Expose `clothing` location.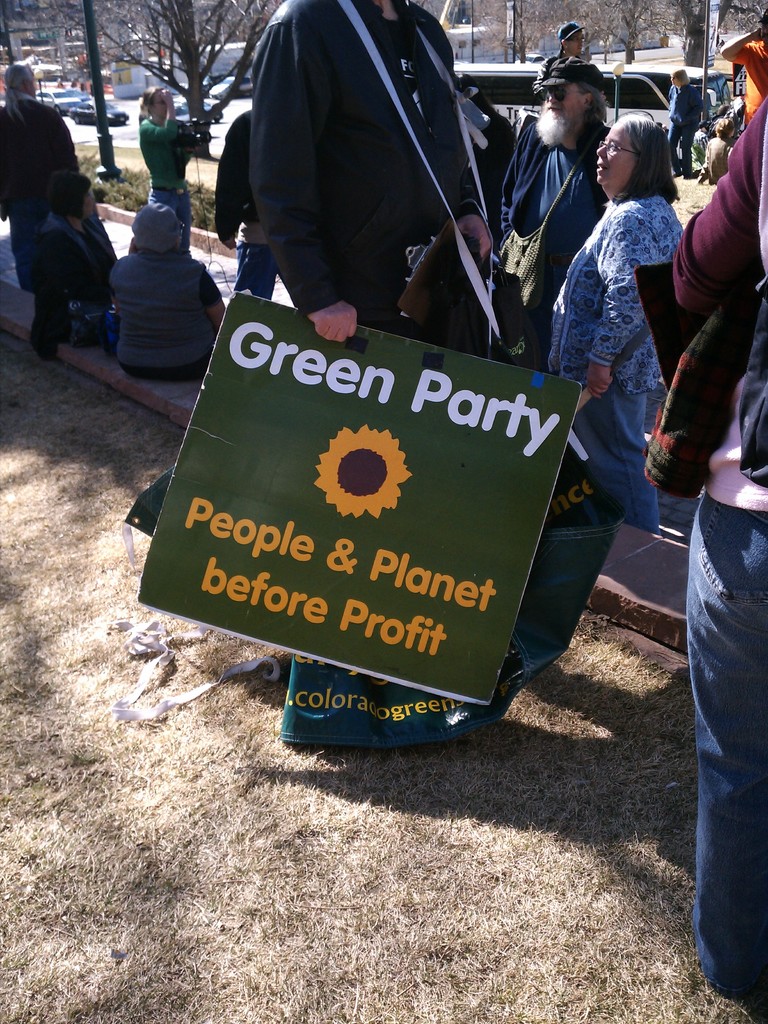
Exposed at 29, 209, 120, 365.
